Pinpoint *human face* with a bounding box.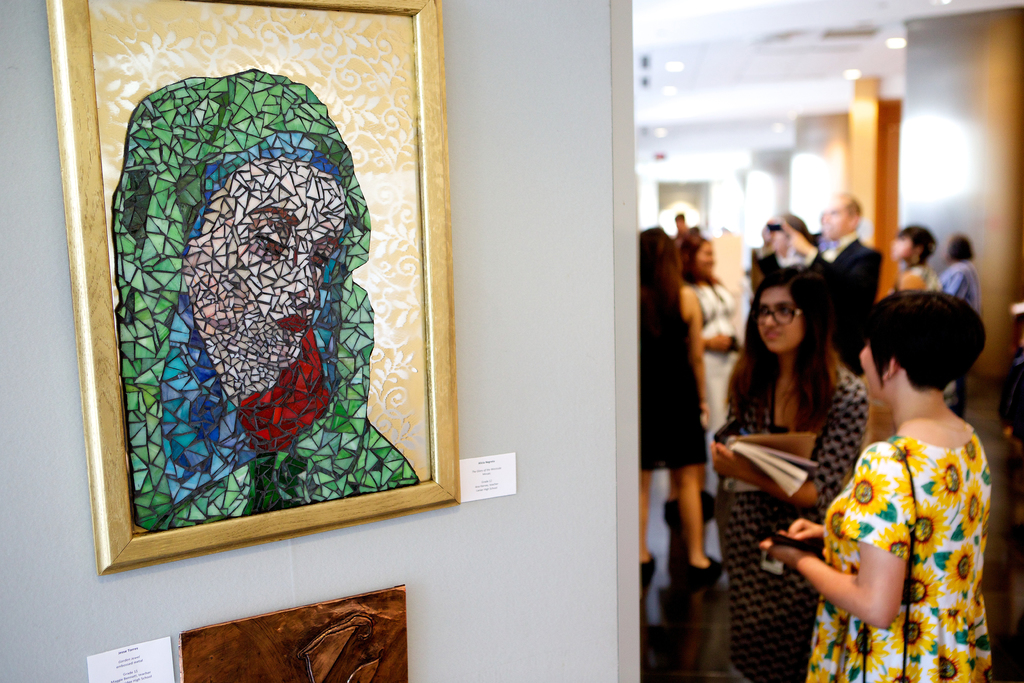
select_region(858, 339, 887, 399).
